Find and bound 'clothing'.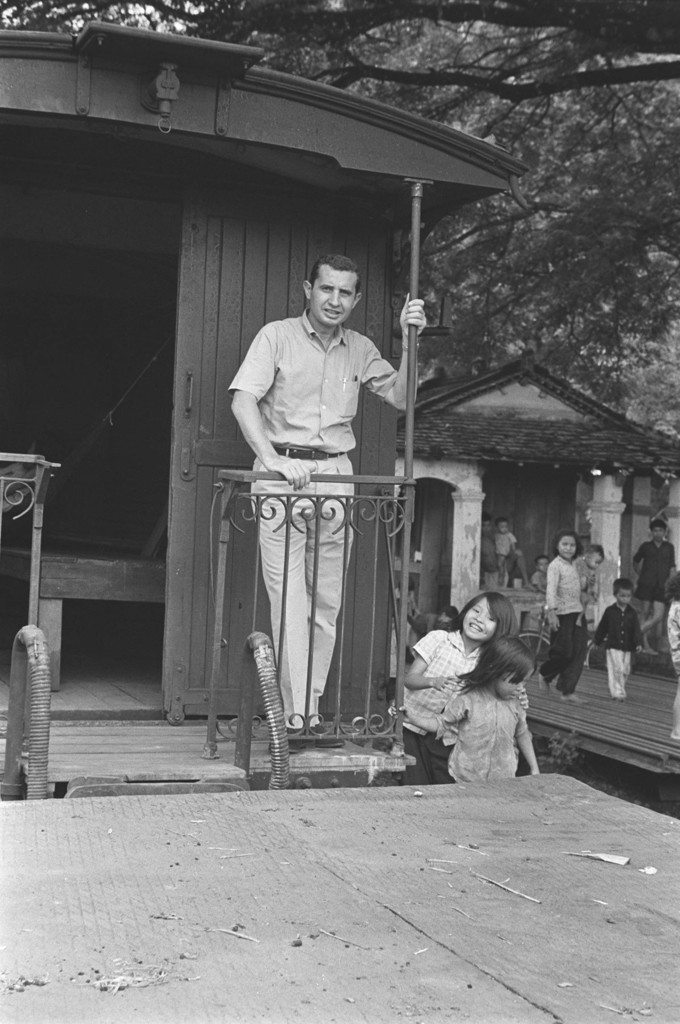
Bound: <region>224, 268, 417, 740</region>.
